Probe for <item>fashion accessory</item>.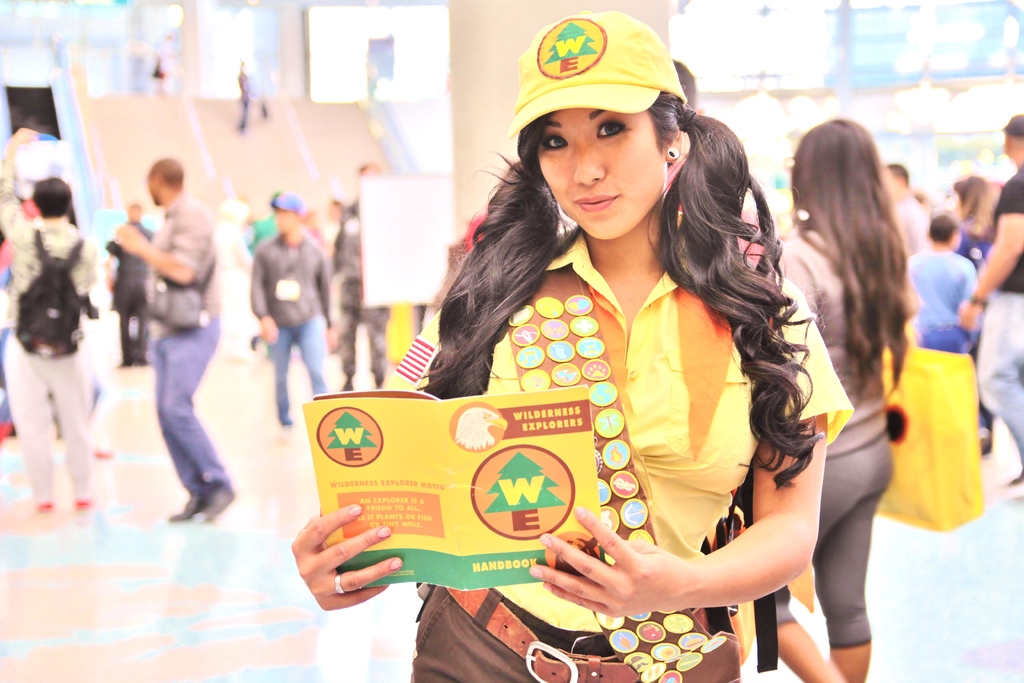
Probe result: <region>333, 573, 346, 595</region>.
